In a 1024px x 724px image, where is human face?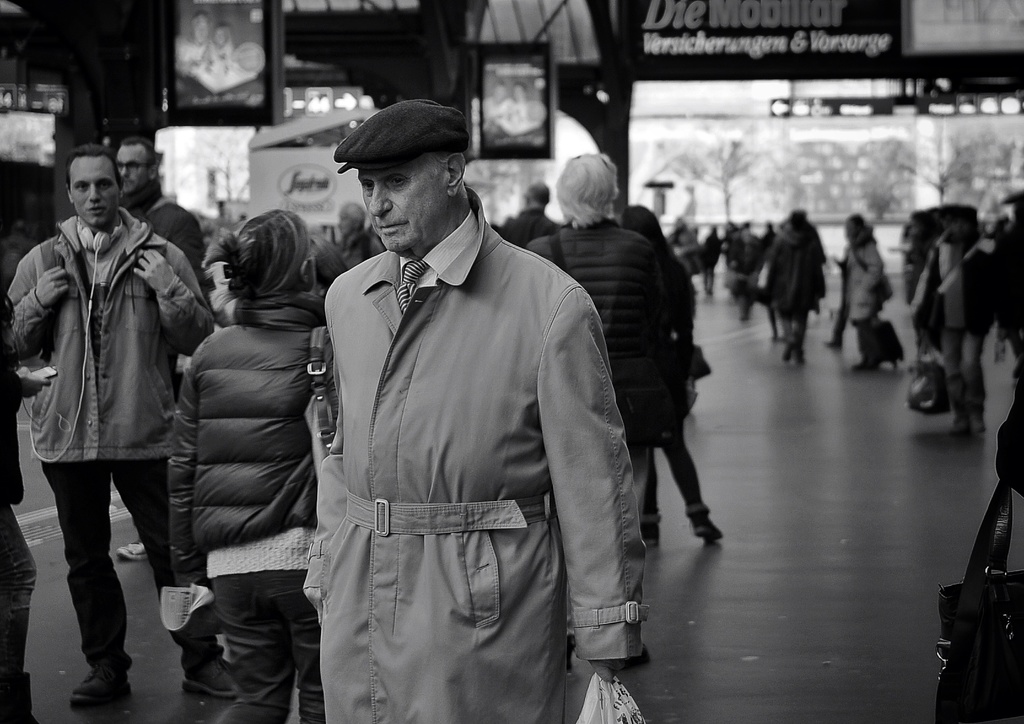
<bbox>363, 154, 452, 246</bbox>.
